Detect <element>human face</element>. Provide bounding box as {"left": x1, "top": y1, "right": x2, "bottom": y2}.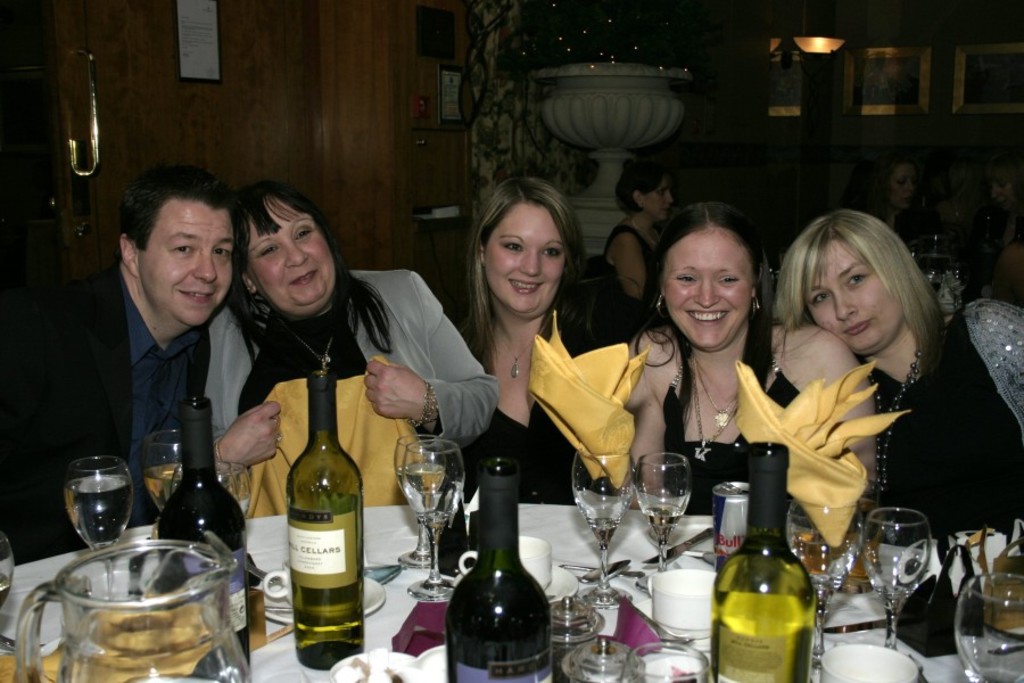
{"left": 243, "top": 198, "right": 338, "bottom": 318}.
